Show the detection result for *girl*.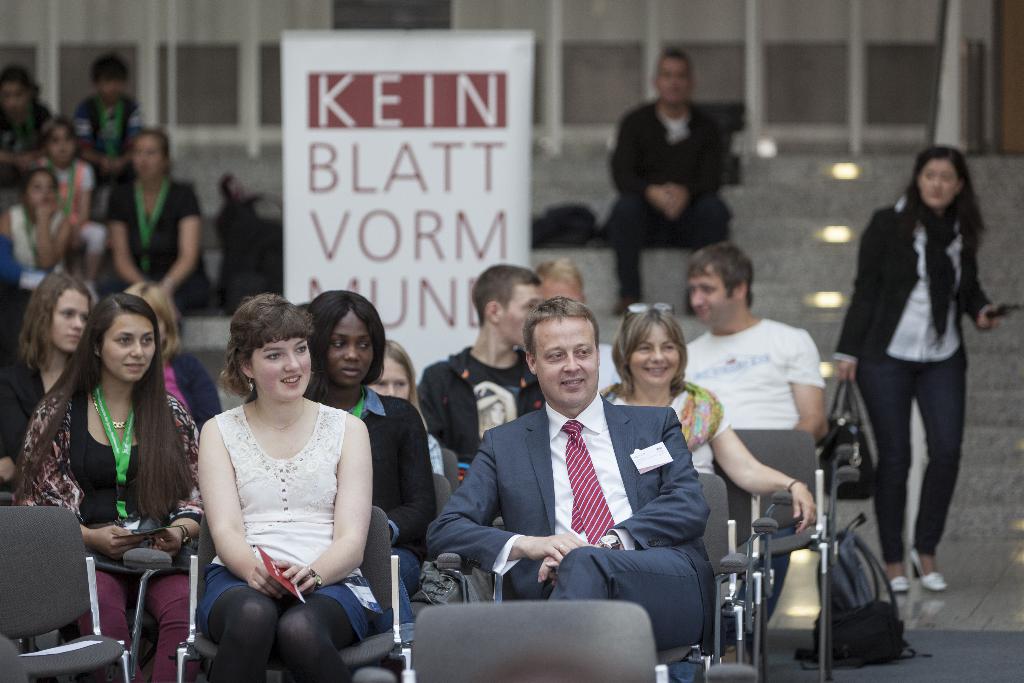
box(824, 149, 1021, 593).
